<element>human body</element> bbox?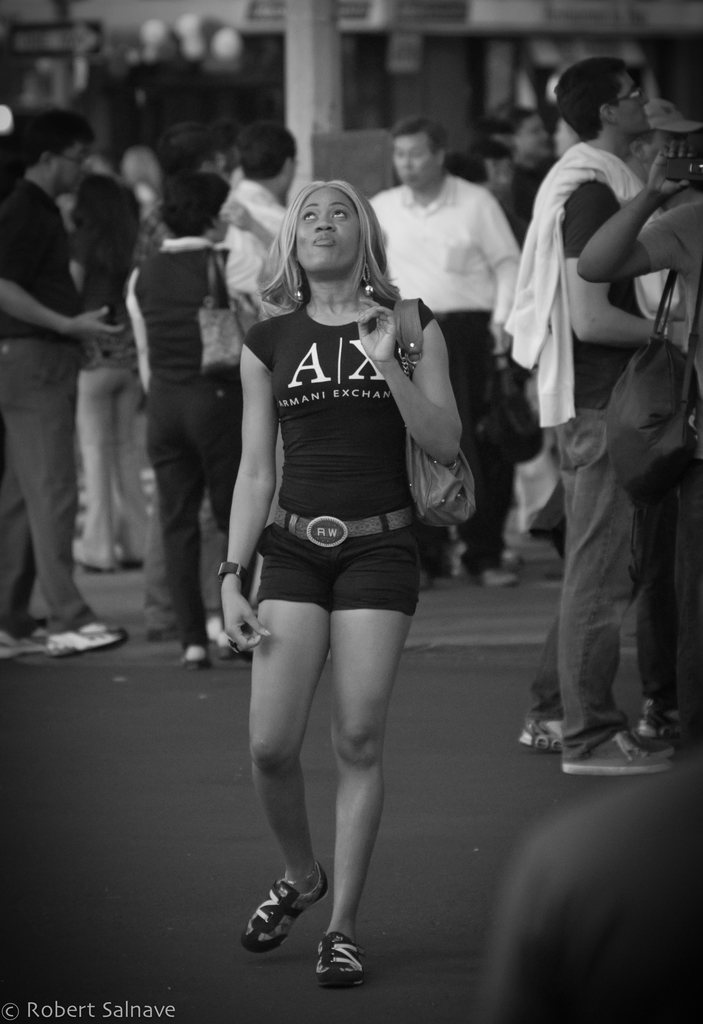
(155,122,211,173)
